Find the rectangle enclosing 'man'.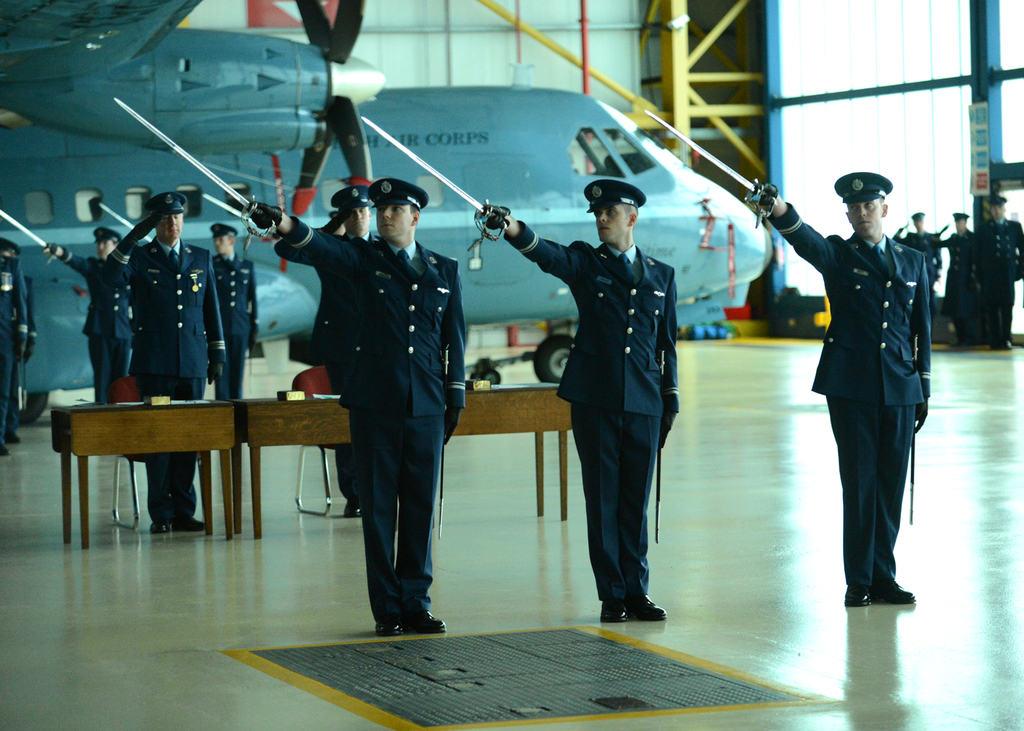
Rect(47, 225, 134, 407).
